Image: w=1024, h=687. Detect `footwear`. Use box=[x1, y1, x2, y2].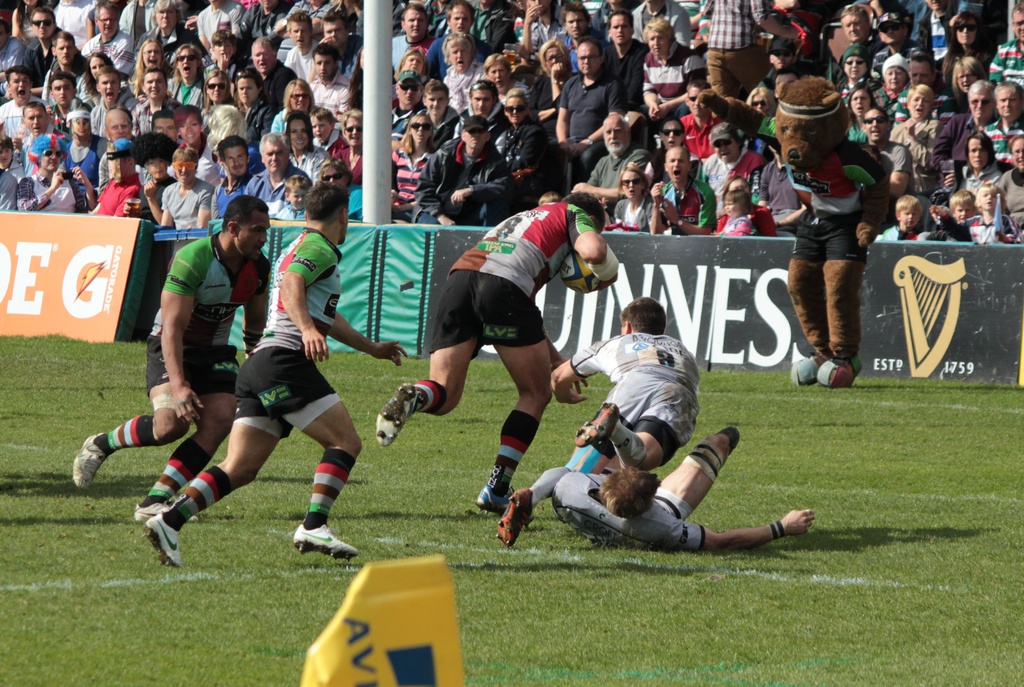
box=[125, 494, 172, 533].
